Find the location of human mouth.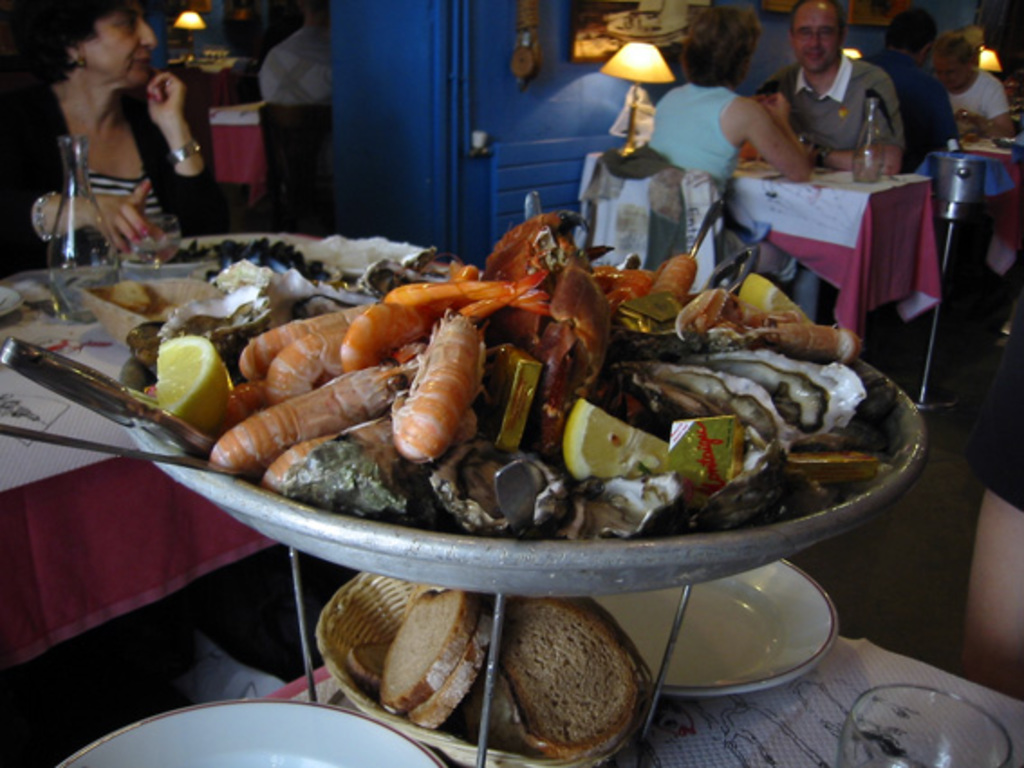
Location: 807 51 825 60.
